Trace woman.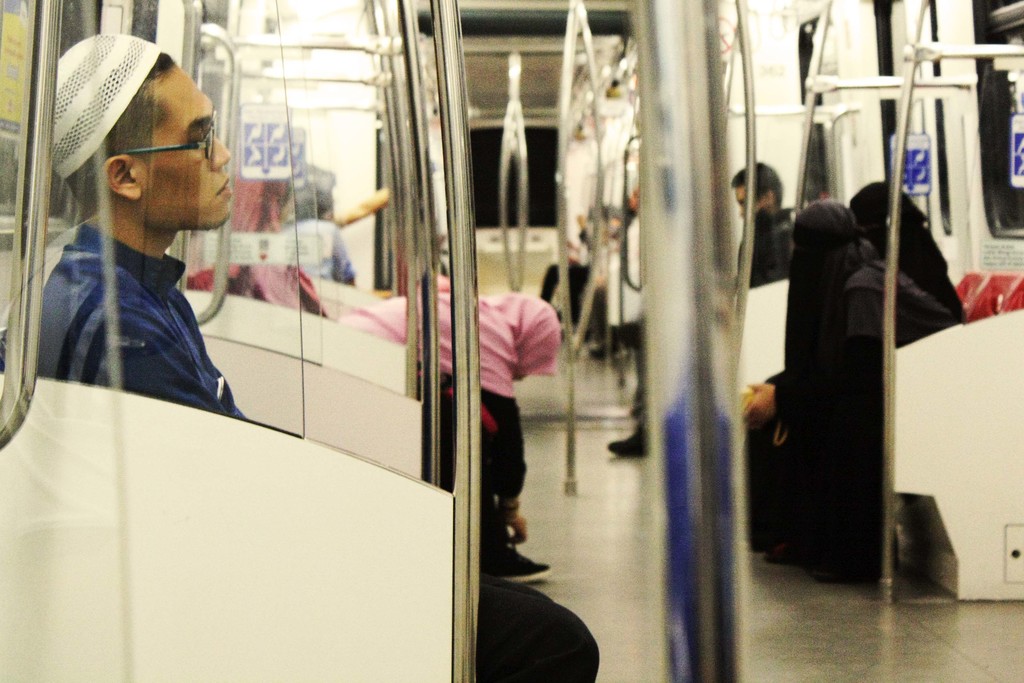
Traced to 742, 184, 964, 552.
